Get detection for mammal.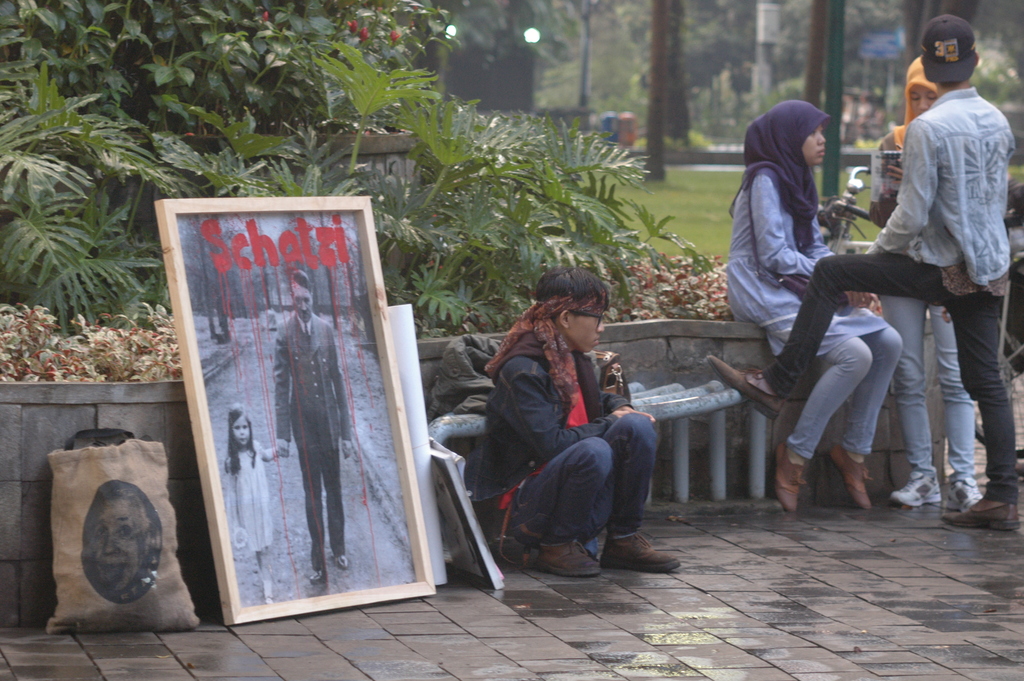
Detection: detection(84, 481, 163, 603).
